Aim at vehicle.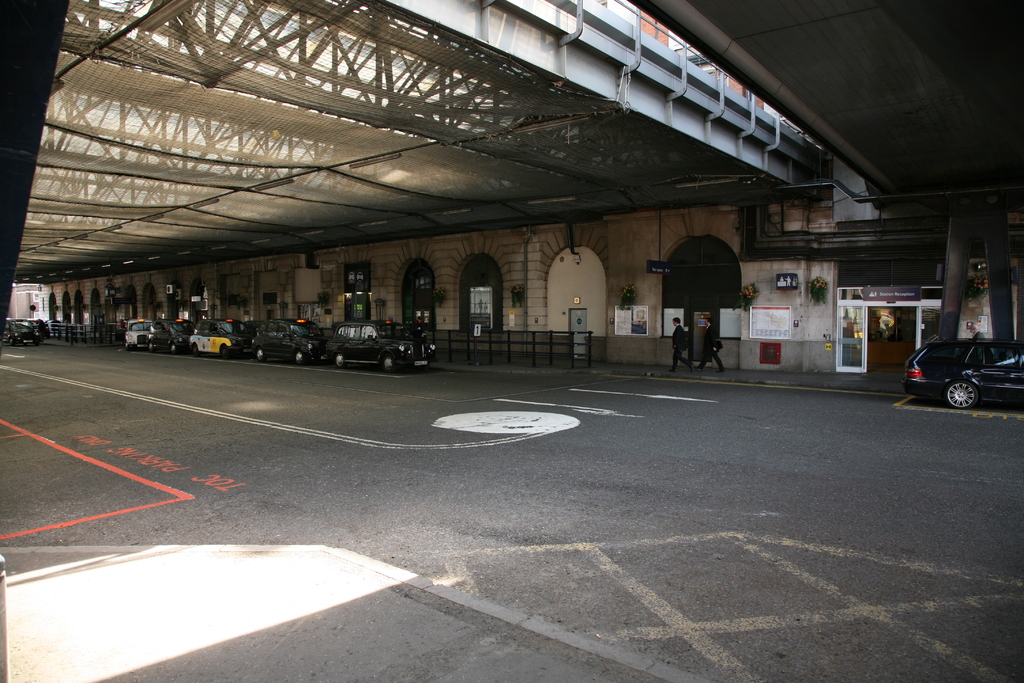
Aimed at detection(148, 313, 204, 354).
